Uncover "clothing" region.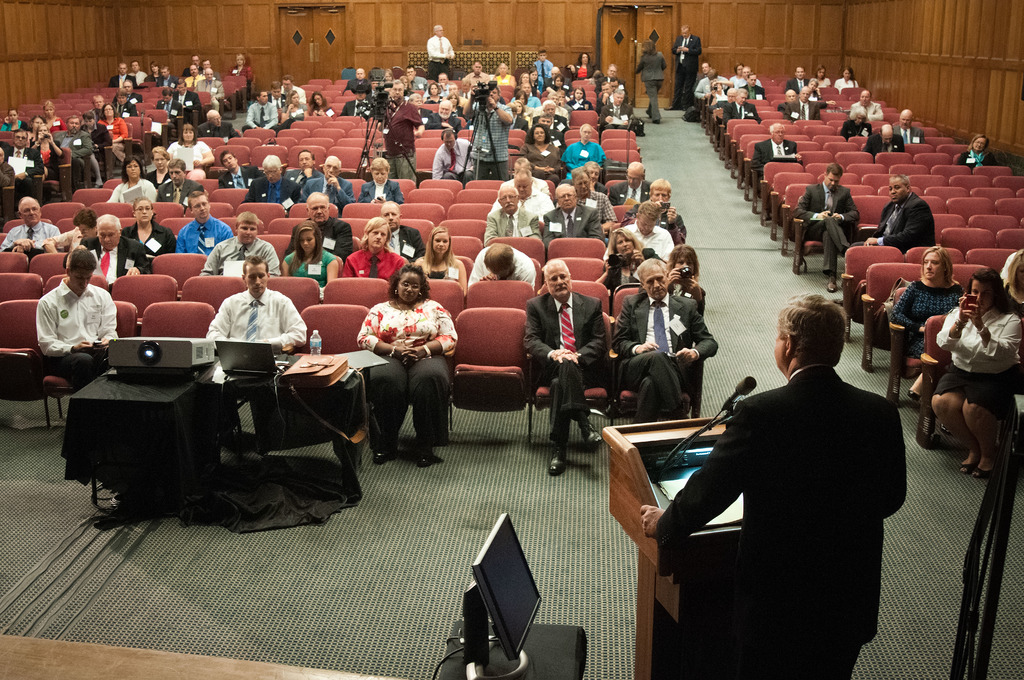
Uncovered: x1=525 y1=289 x2=607 y2=380.
